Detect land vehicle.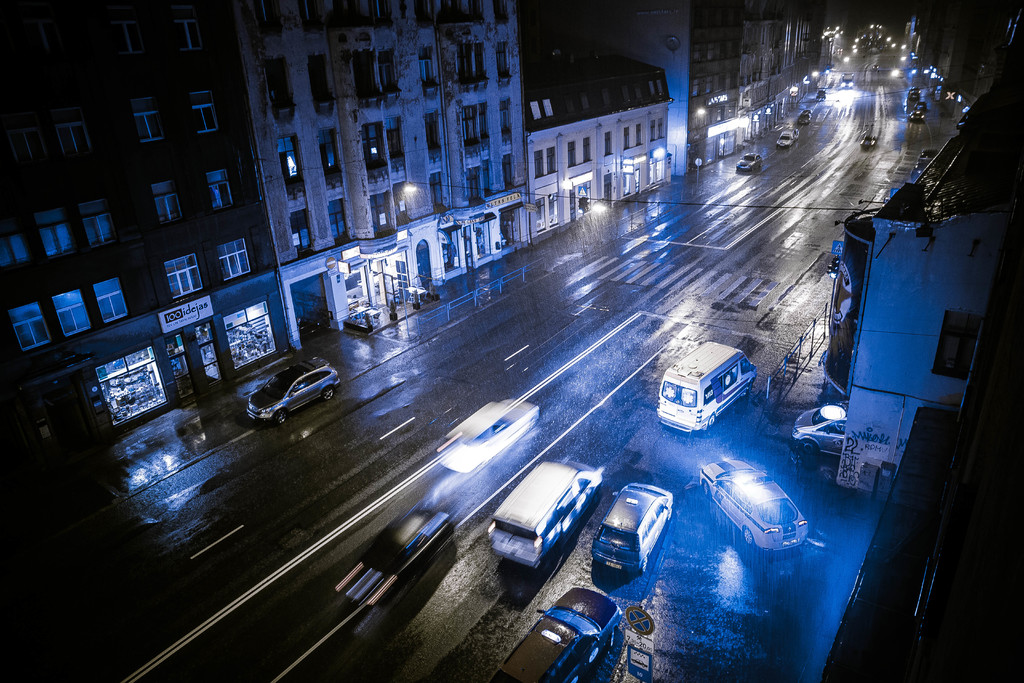
Detected at x1=792, y1=406, x2=846, y2=454.
